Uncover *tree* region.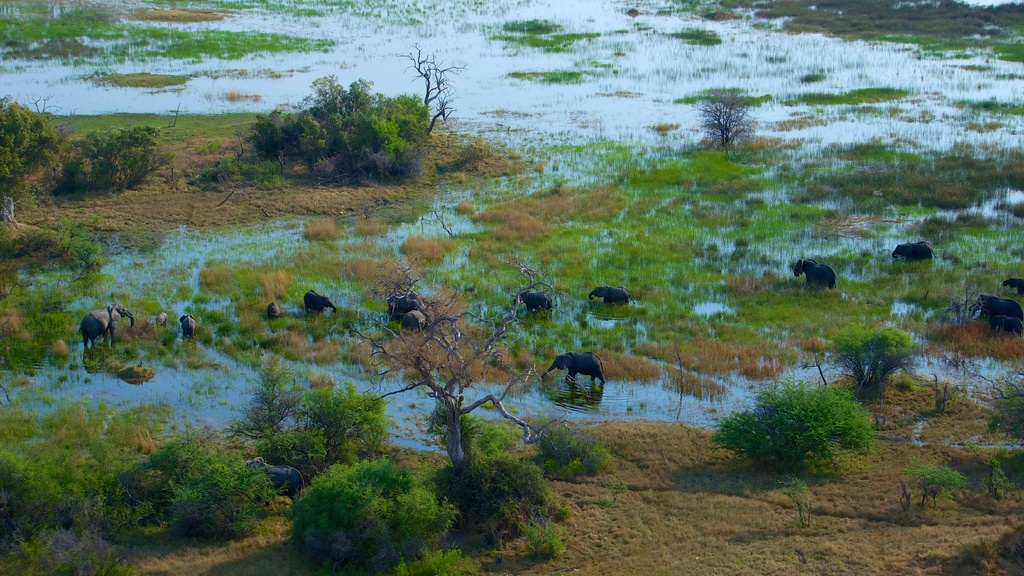
Uncovered: bbox(702, 88, 767, 149).
